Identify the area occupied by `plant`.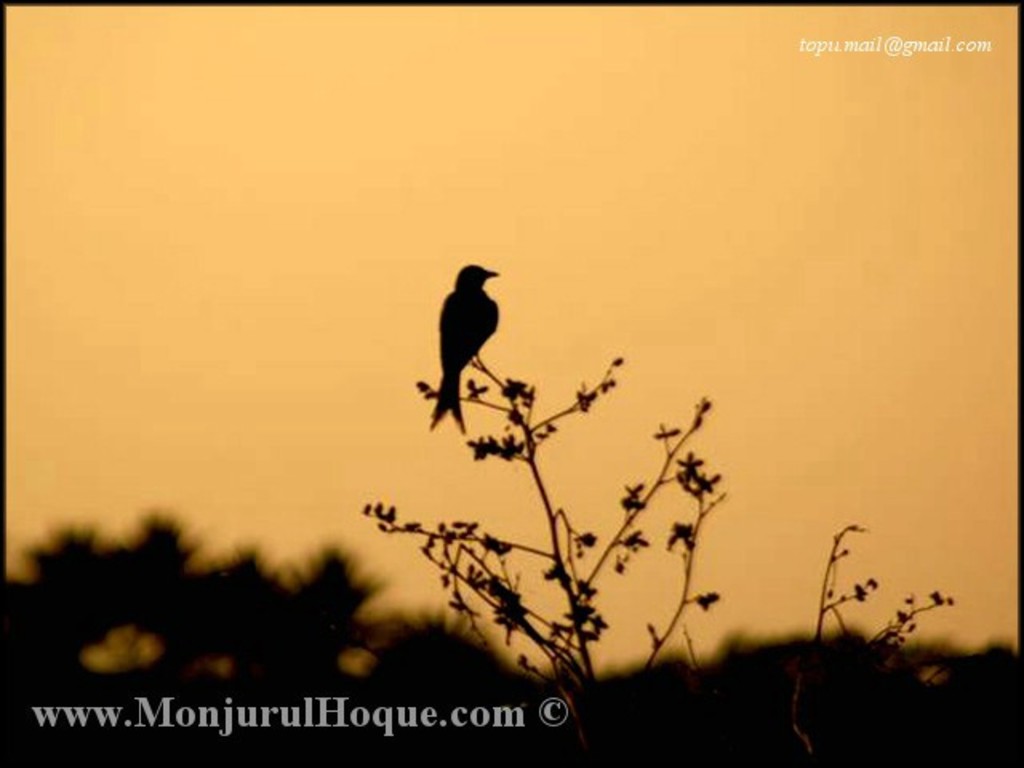
Area: Rect(355, 350, 963, 715).
